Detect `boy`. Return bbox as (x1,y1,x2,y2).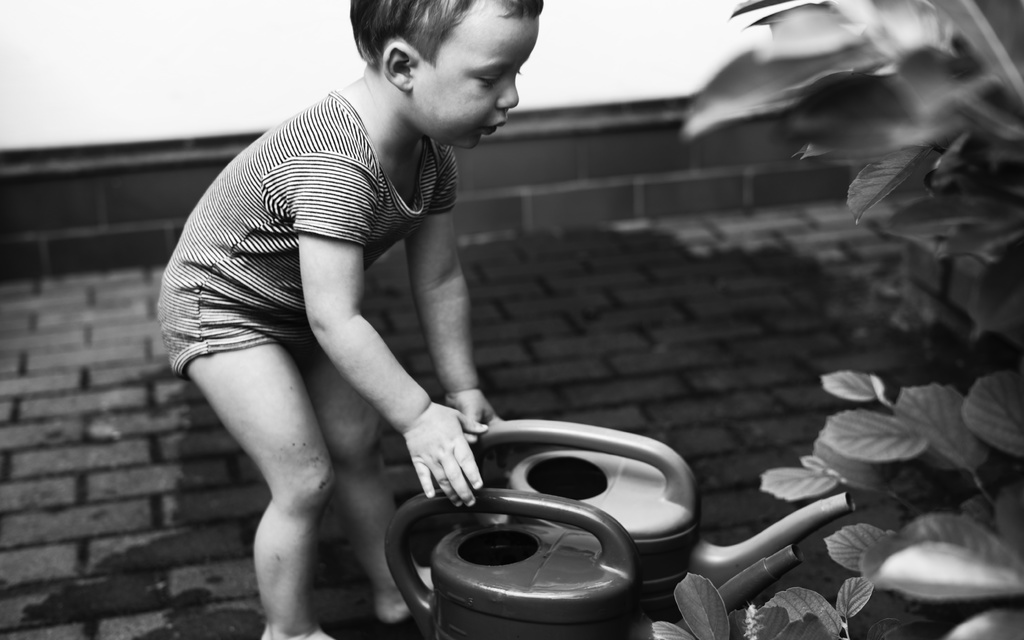
(151,0,548,603).
